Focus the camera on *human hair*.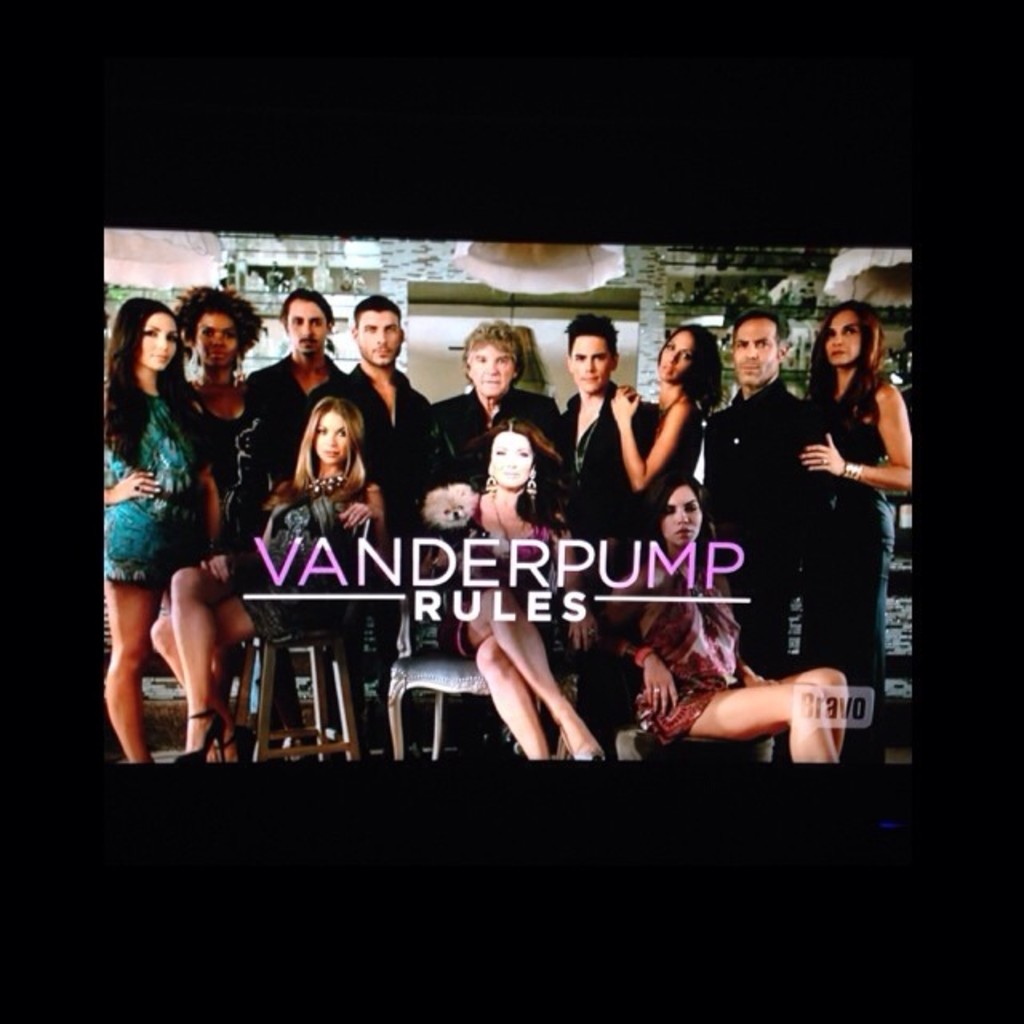
Focus region: BBox(738, 310, 795, 342).
